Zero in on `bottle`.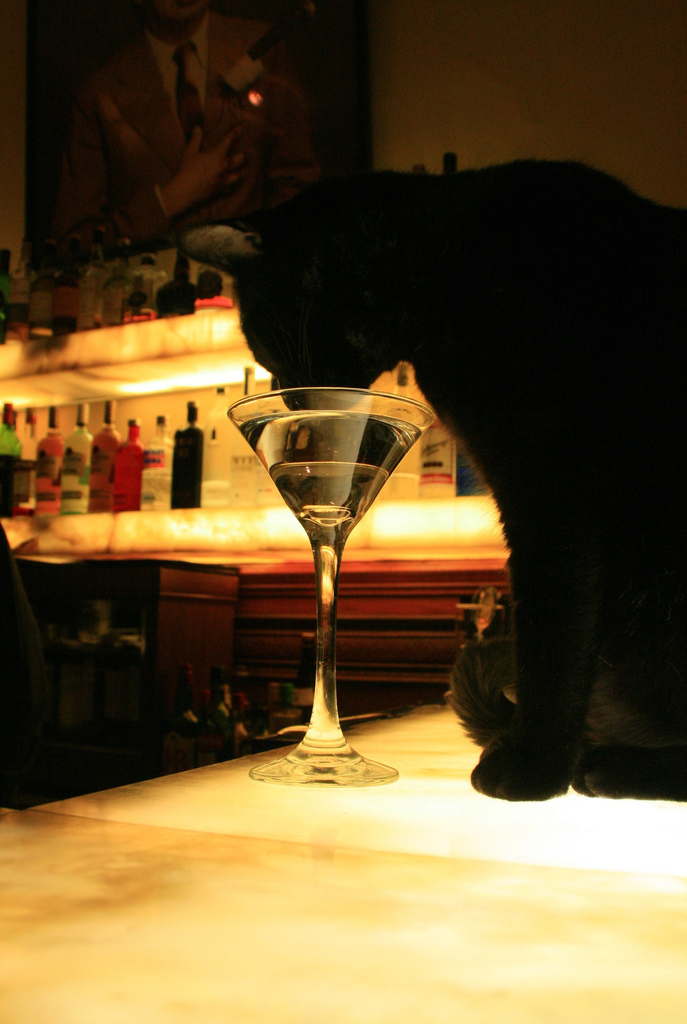
Zeroed in: box=[379, 362, 417, 499].
